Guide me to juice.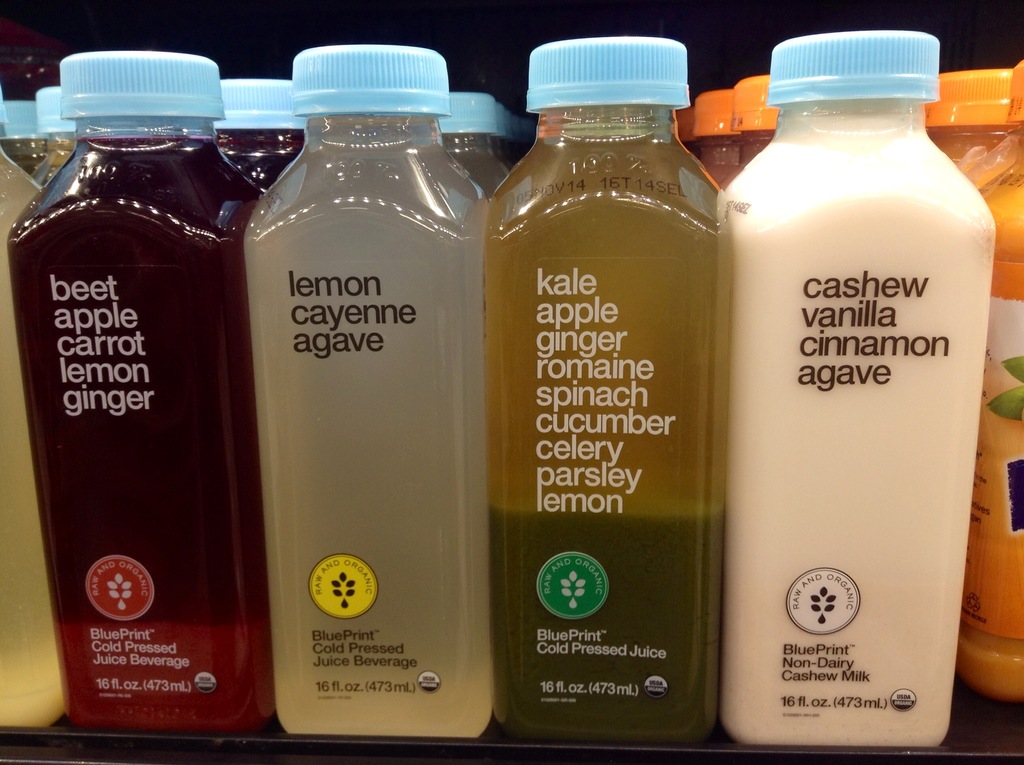
Guidance: bbox=[957, 141, 1023, 705].
